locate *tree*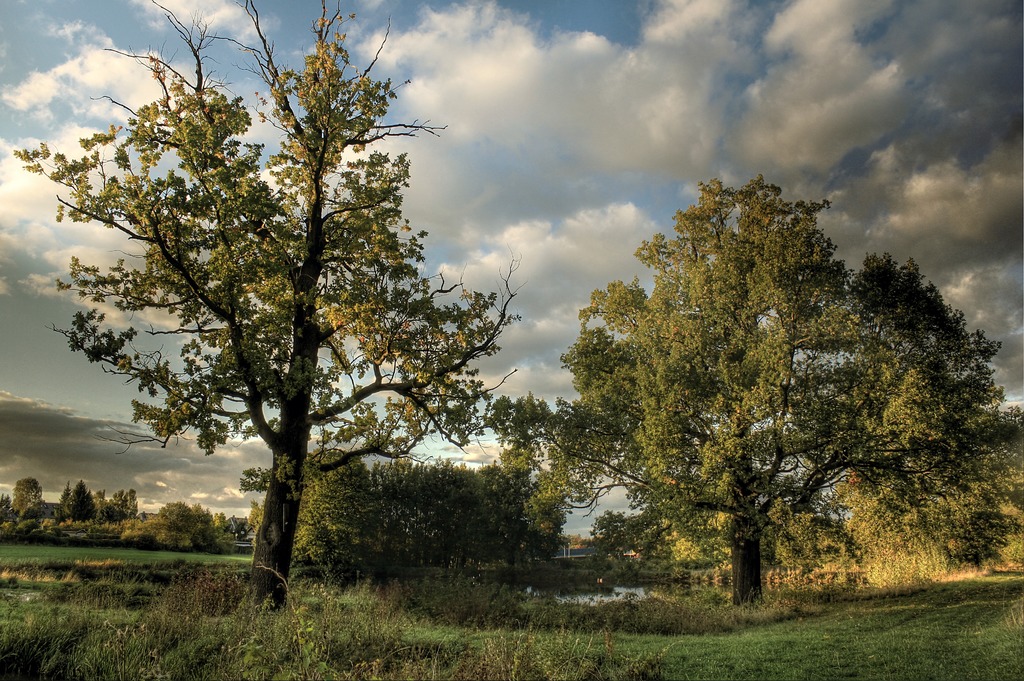
bbox=(55, 471, 99, 527)
